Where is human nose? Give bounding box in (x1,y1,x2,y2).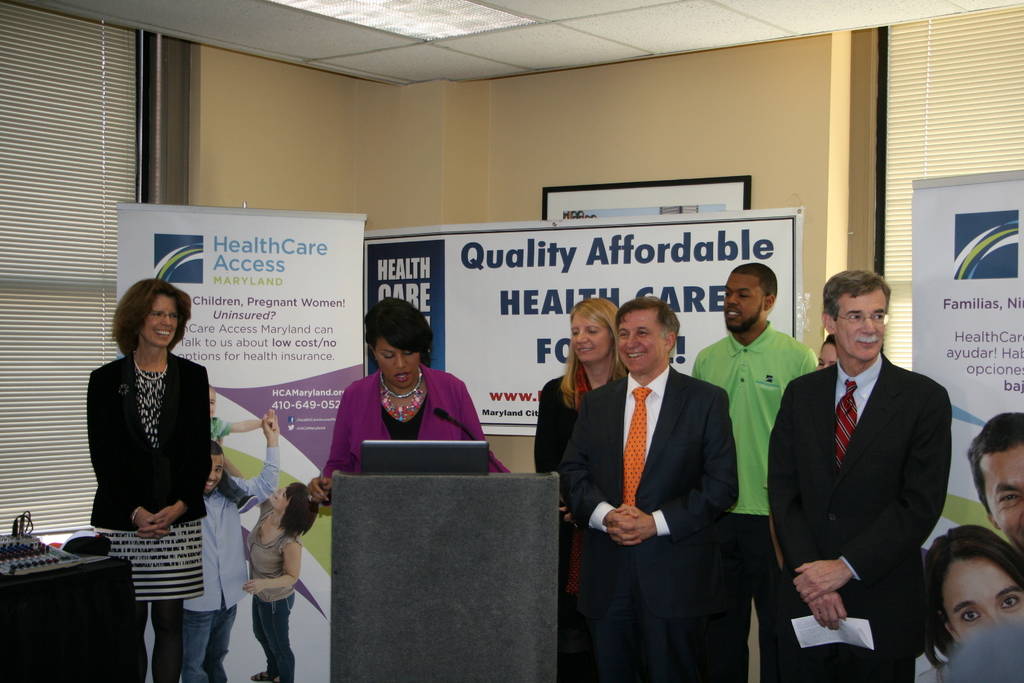
(395,354,406,368).
